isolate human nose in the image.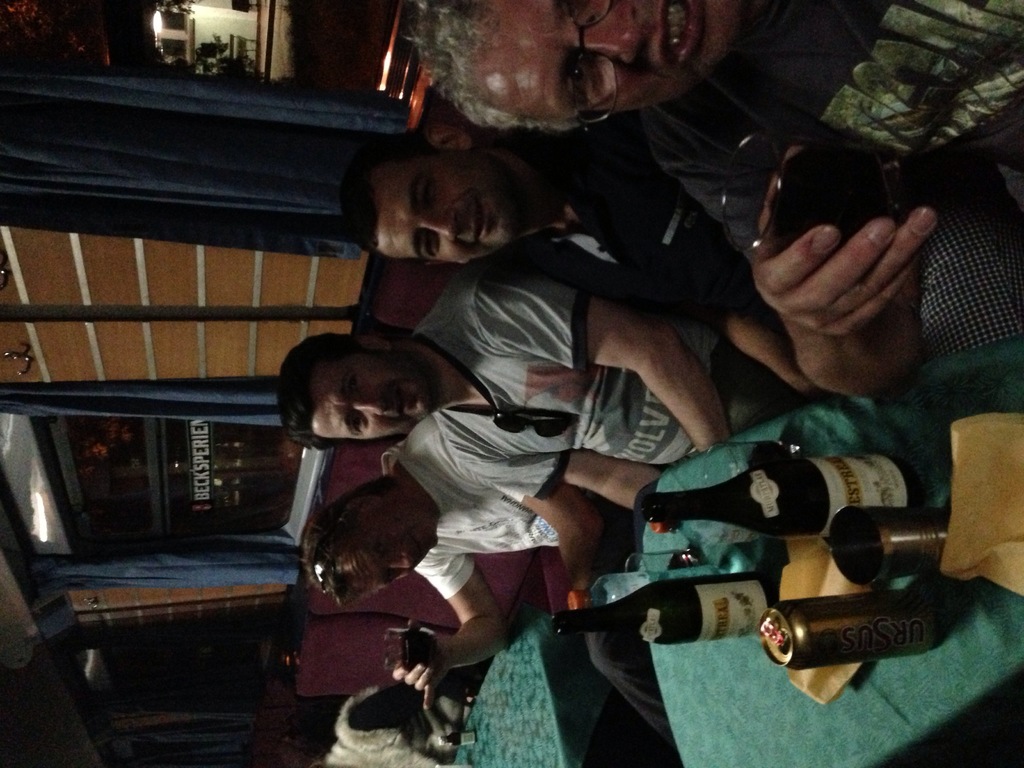
Isolated region: 417 205 461 246.
